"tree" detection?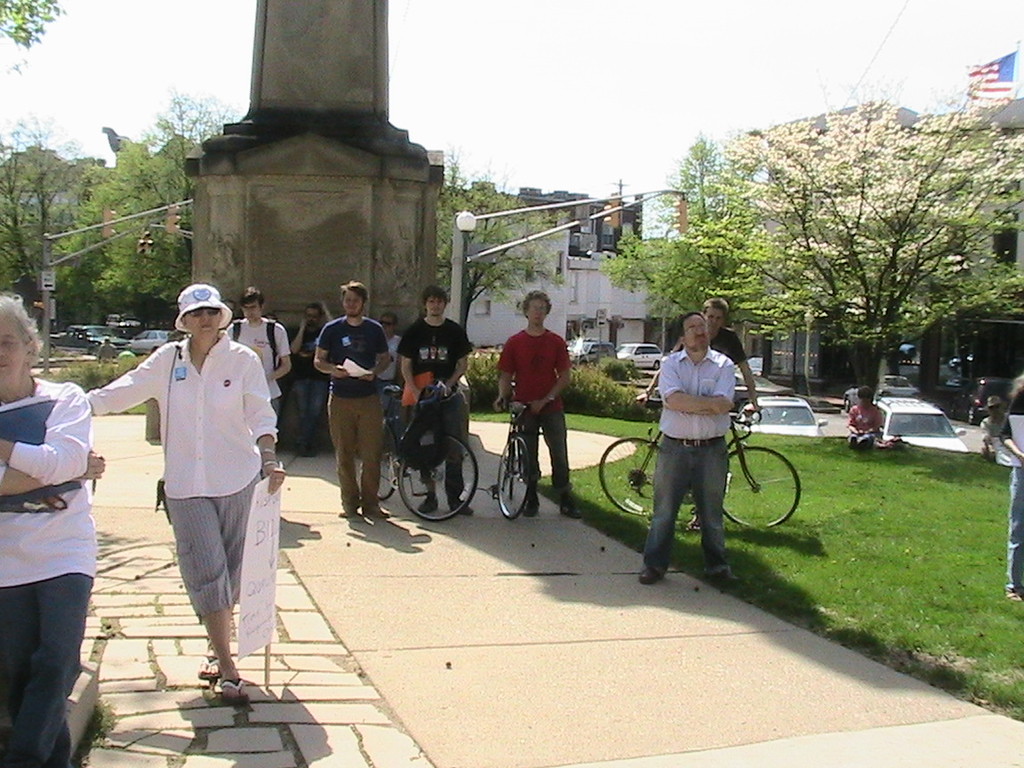
bbox=[605, 109, 884, 440]
